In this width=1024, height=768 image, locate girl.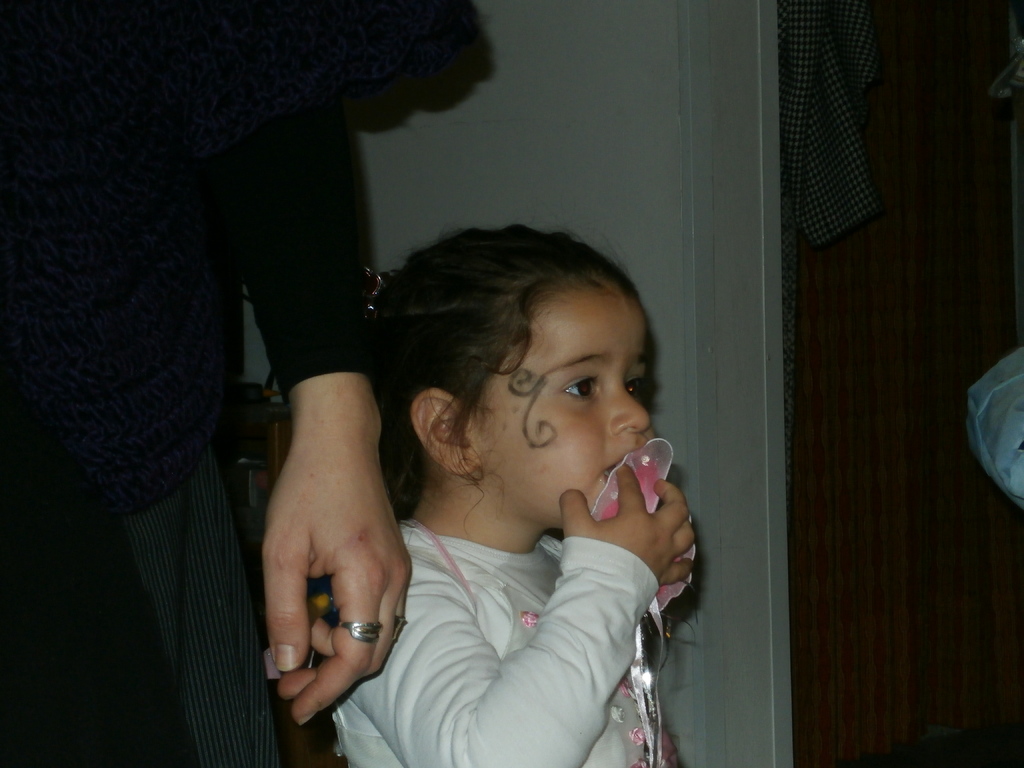
Bounding box: locate(314, 217, 700, 767).
